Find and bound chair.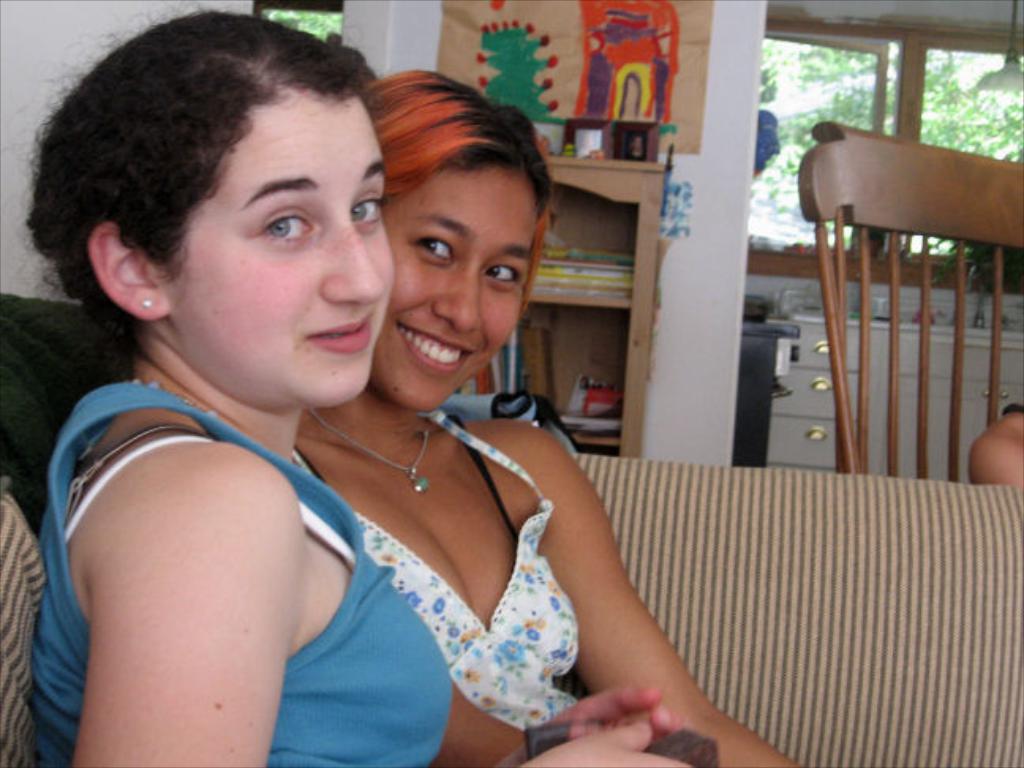
Bound: 790:139:1015:528.
